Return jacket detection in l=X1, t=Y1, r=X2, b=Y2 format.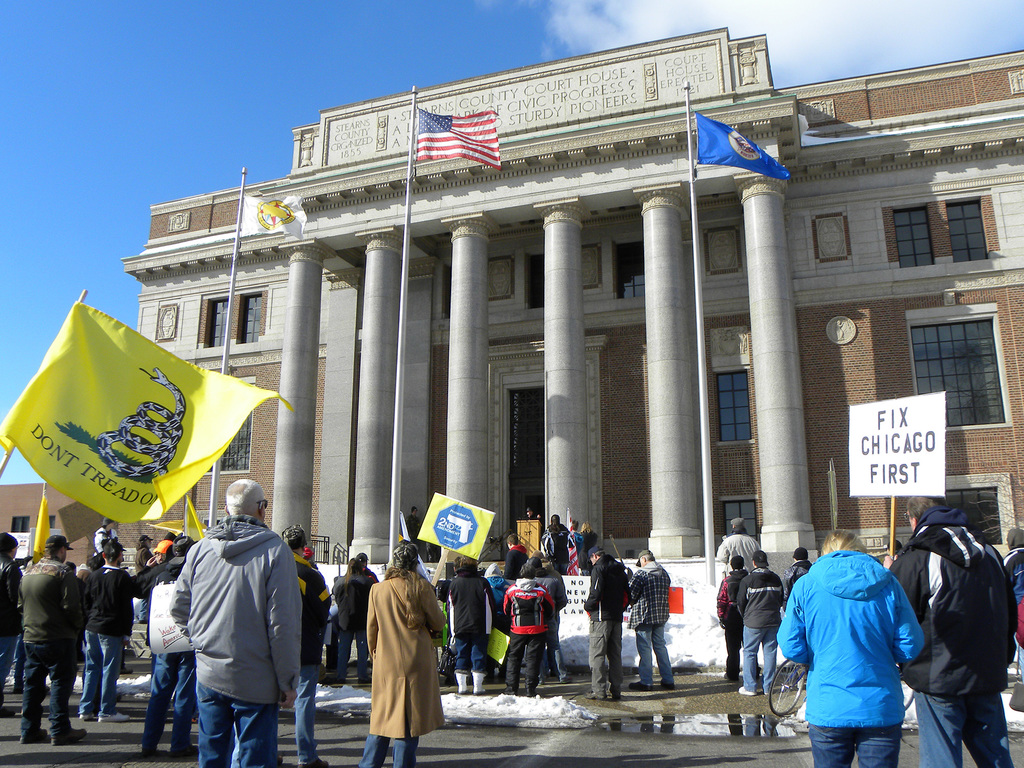
l=93, t=524, r=118, b=564.
